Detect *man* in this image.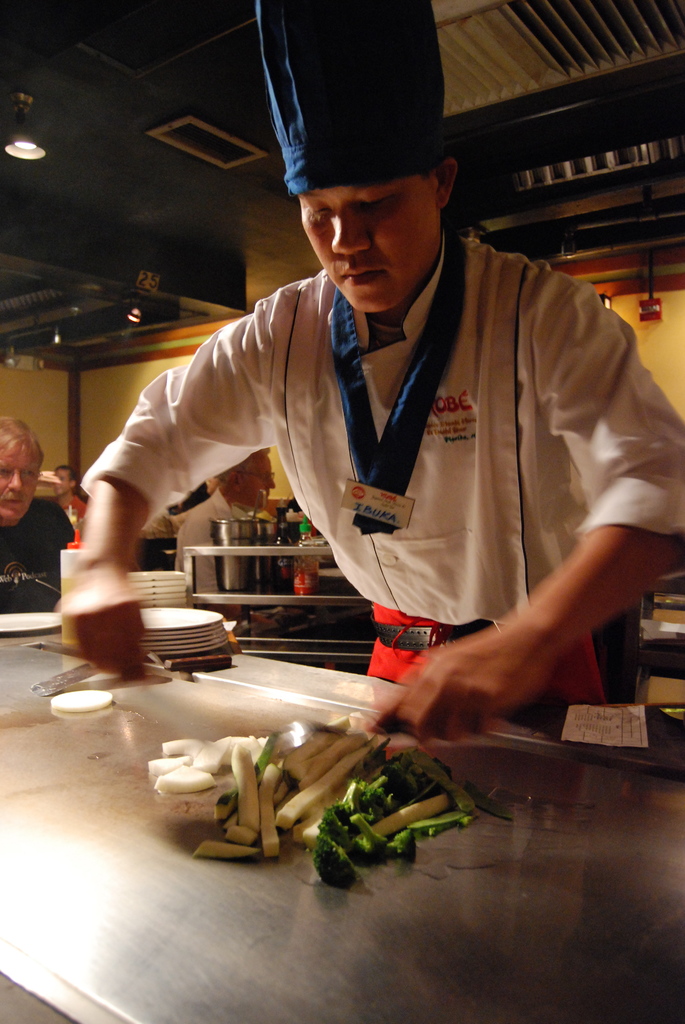
Detection: select_region(50, 466, 88, 541).
